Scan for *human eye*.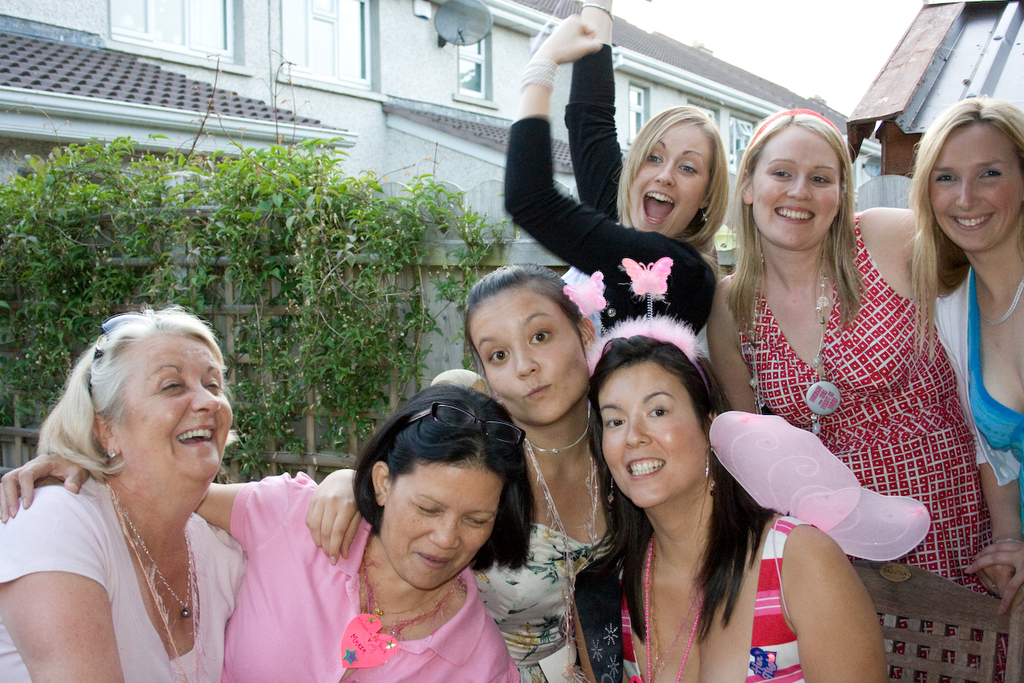
Scan result: 642,400,672,418.
